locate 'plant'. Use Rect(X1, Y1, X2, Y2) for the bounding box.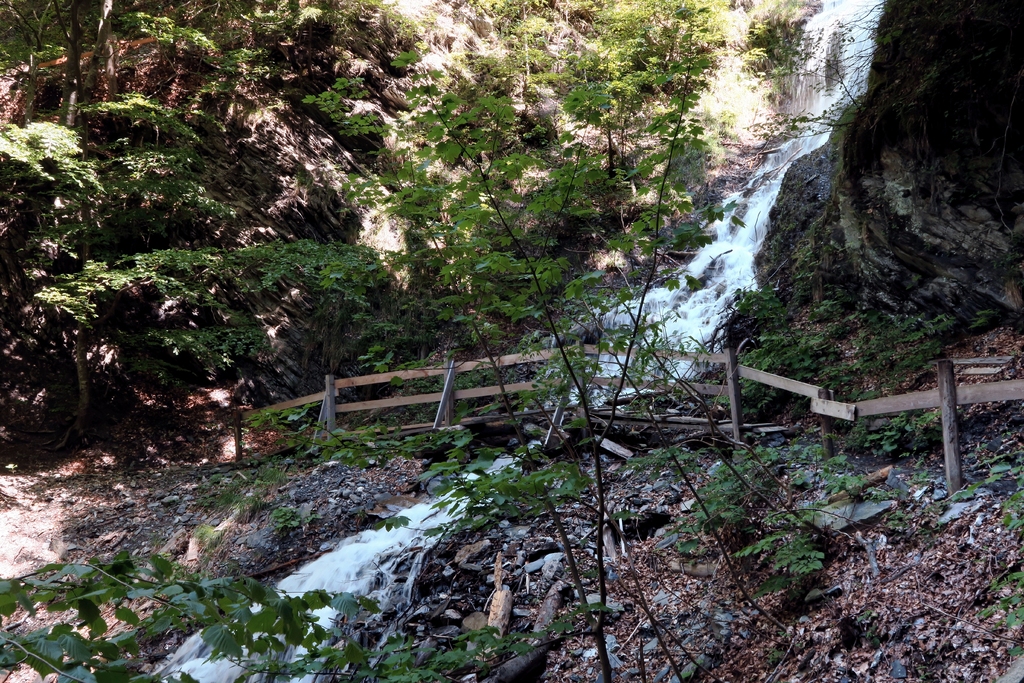
Rect(737, 304, 988, 454).
